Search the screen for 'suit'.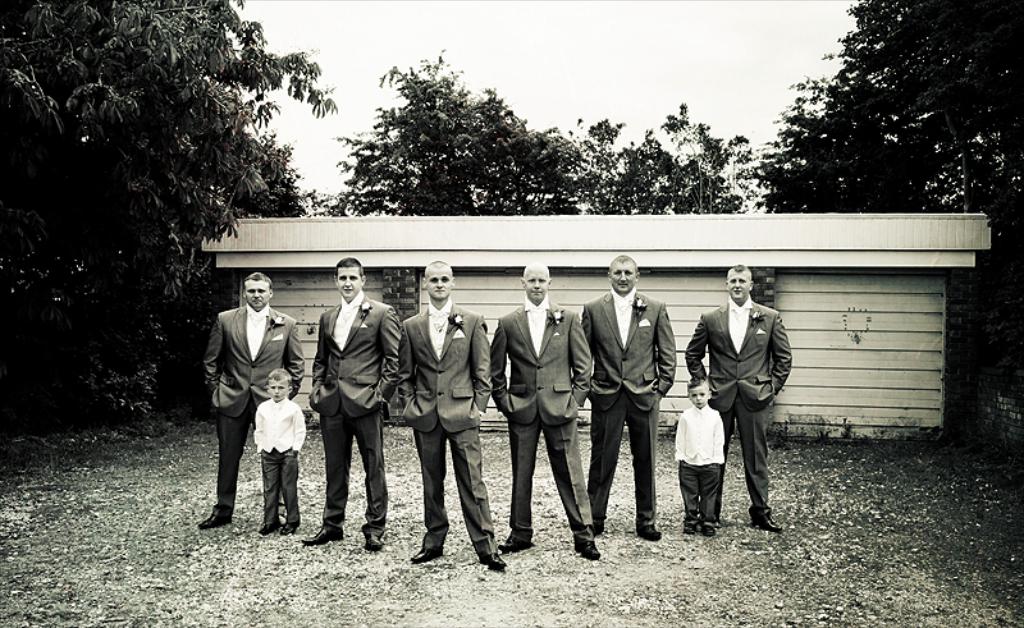
Found at select_region(690, 279, 787, 523).
